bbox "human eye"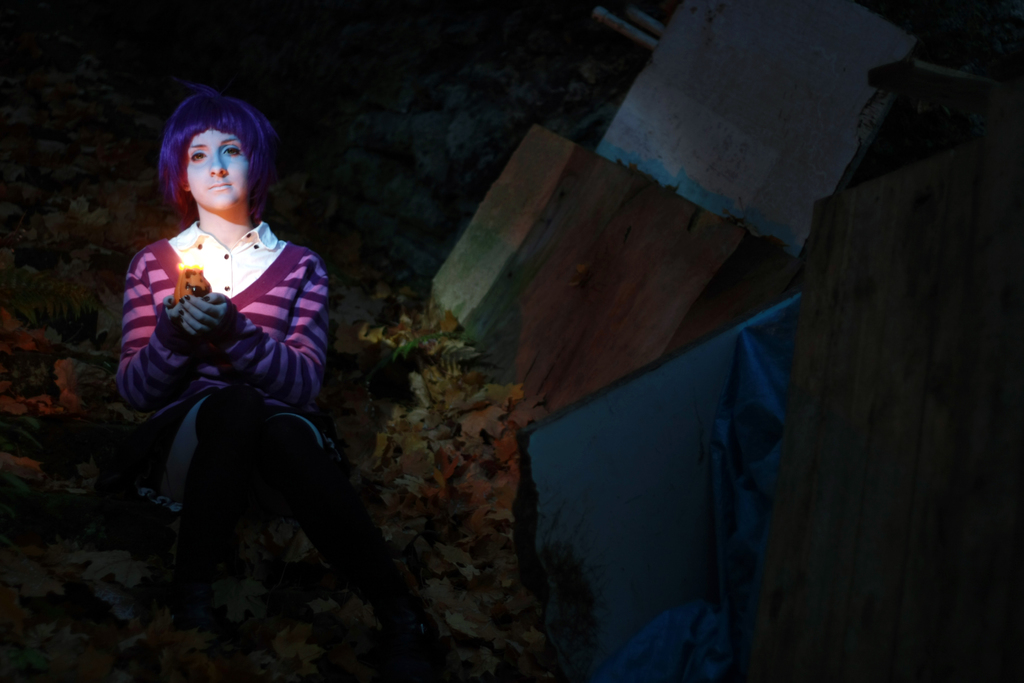
bbox=[221, 142, 243, 158]
